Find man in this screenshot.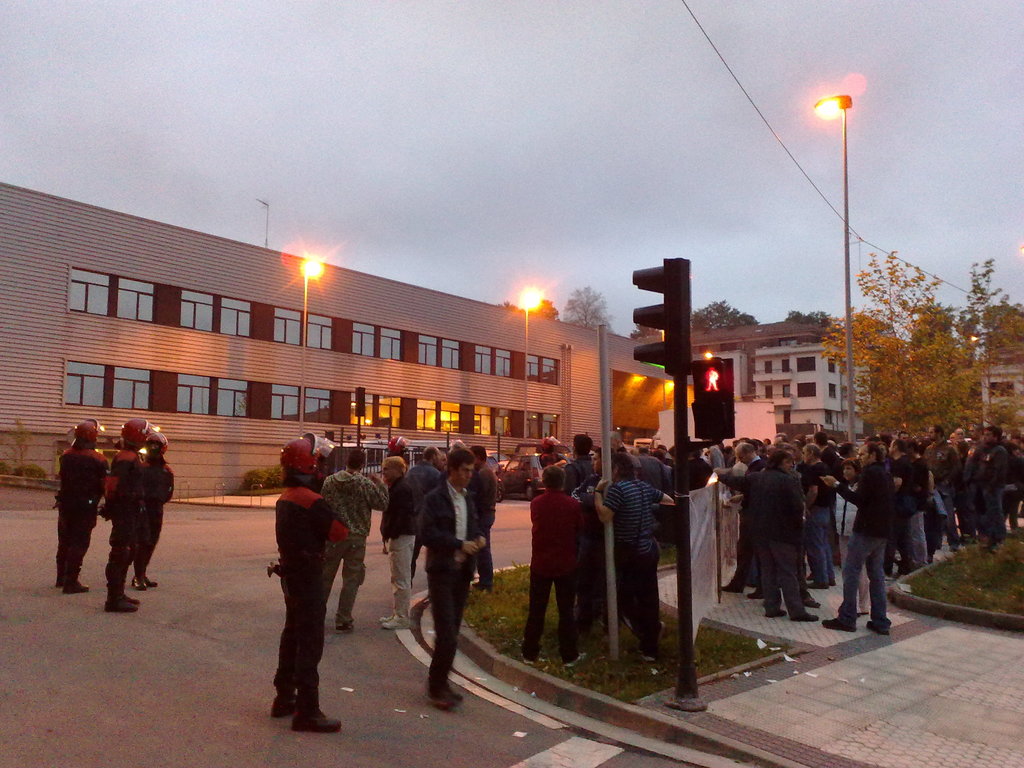
The bounding box for man is bbox(129, 431, 173, 591).
